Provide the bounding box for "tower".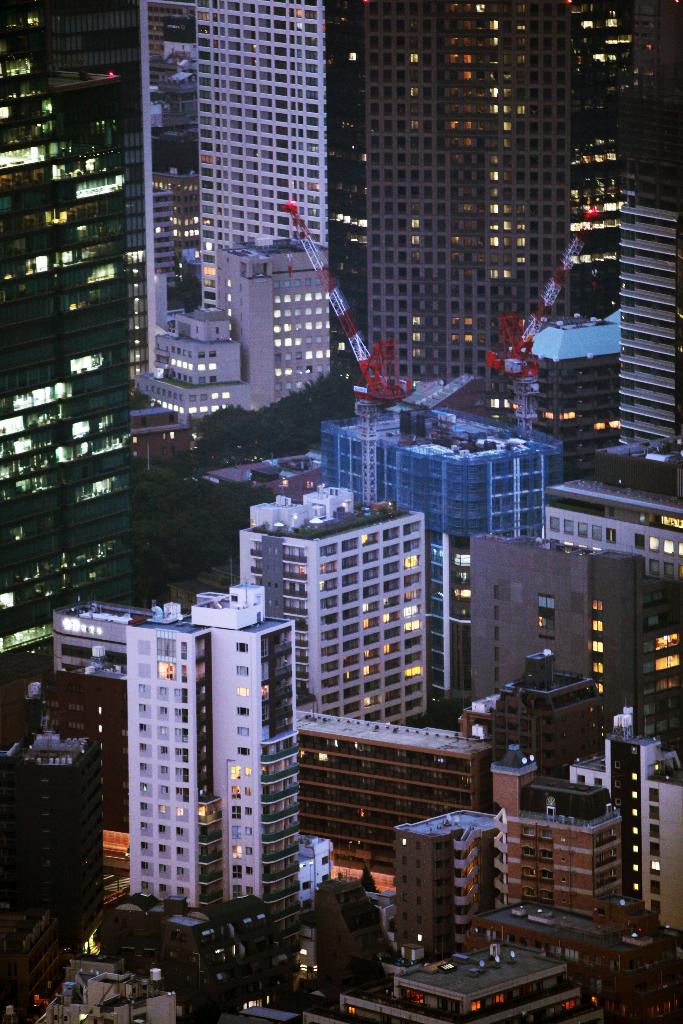
[598,187,679,474].
